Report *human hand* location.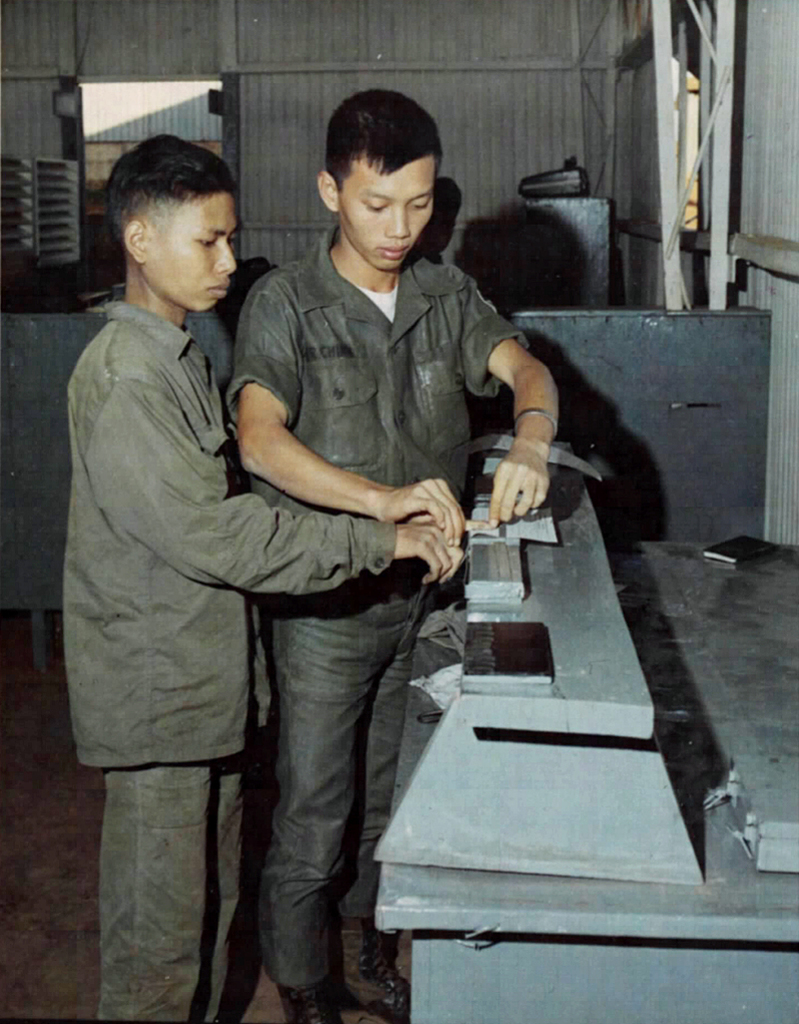
Report: box(487, 442, 551, 528).
